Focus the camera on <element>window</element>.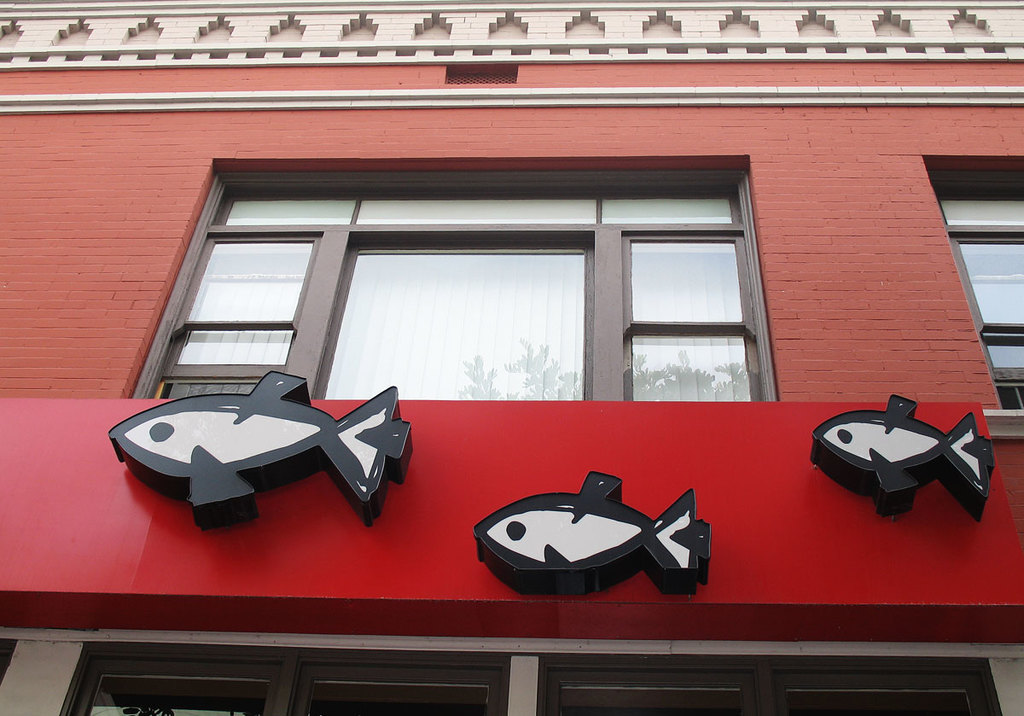
Focus region: left=0, top=627, right=1023, bottom=715.
